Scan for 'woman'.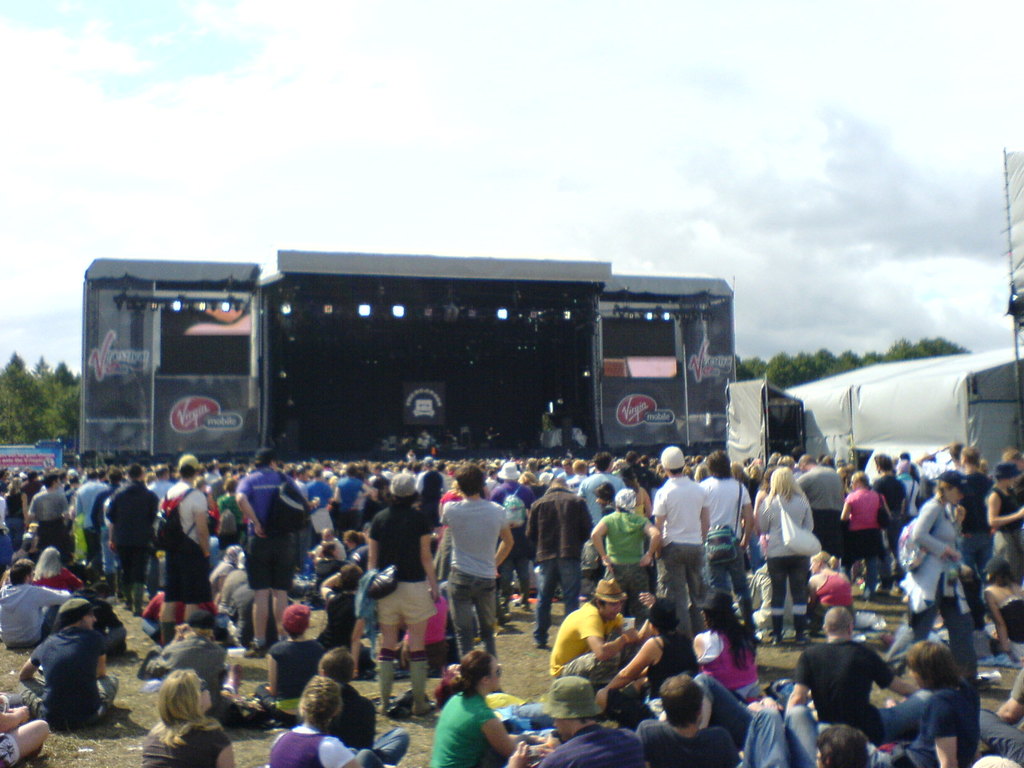
Scan result: [left=140, top=667, right=233, bottom=765].
